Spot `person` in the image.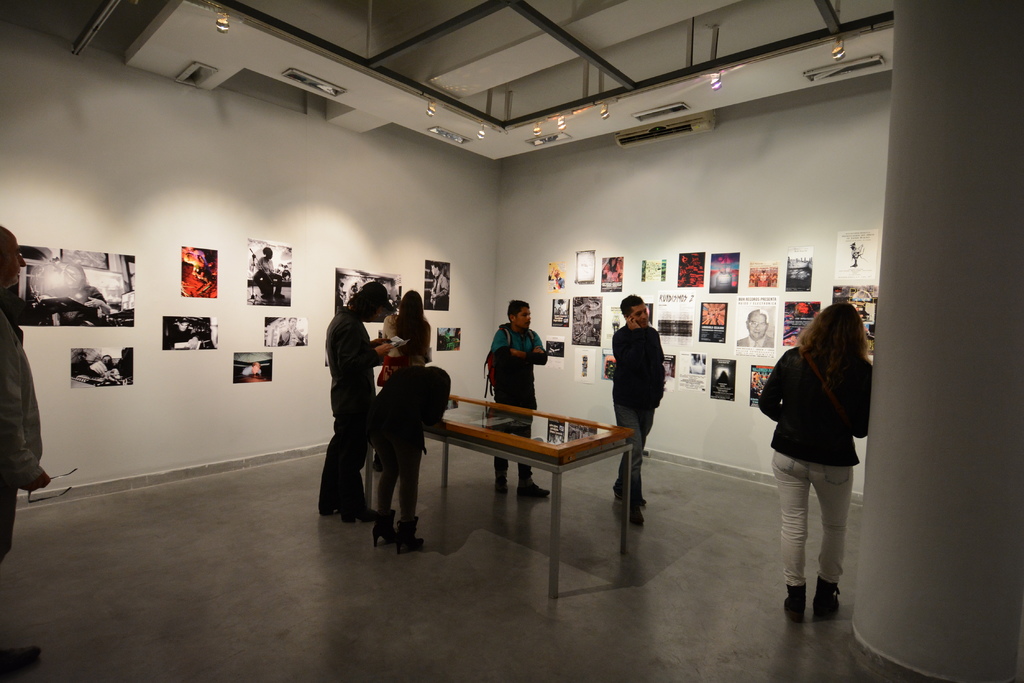
`person` found at bbox=[0, 221, 54, 682].
